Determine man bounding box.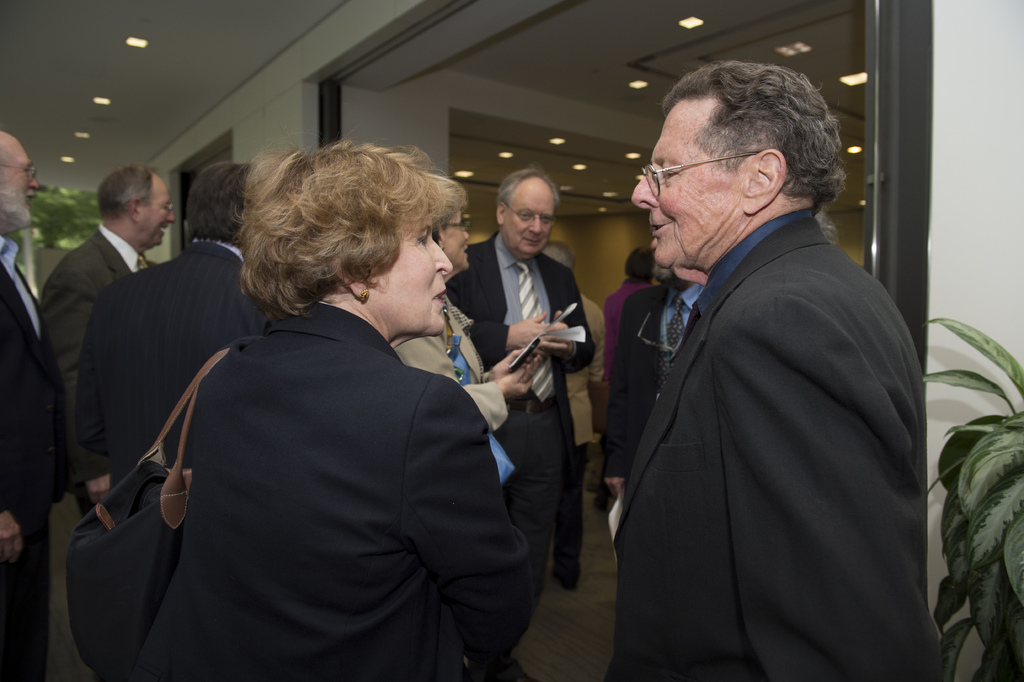
Determined: (600,257,700,492).
